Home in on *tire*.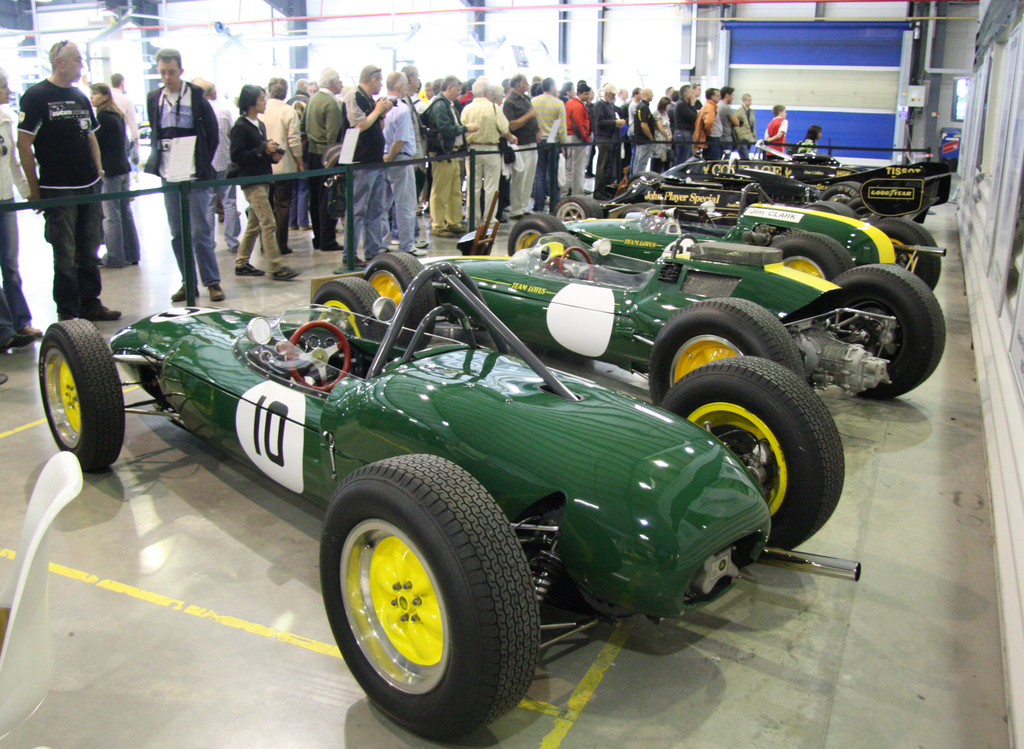
Homed in at Rect(551, 195, 604, 221).
